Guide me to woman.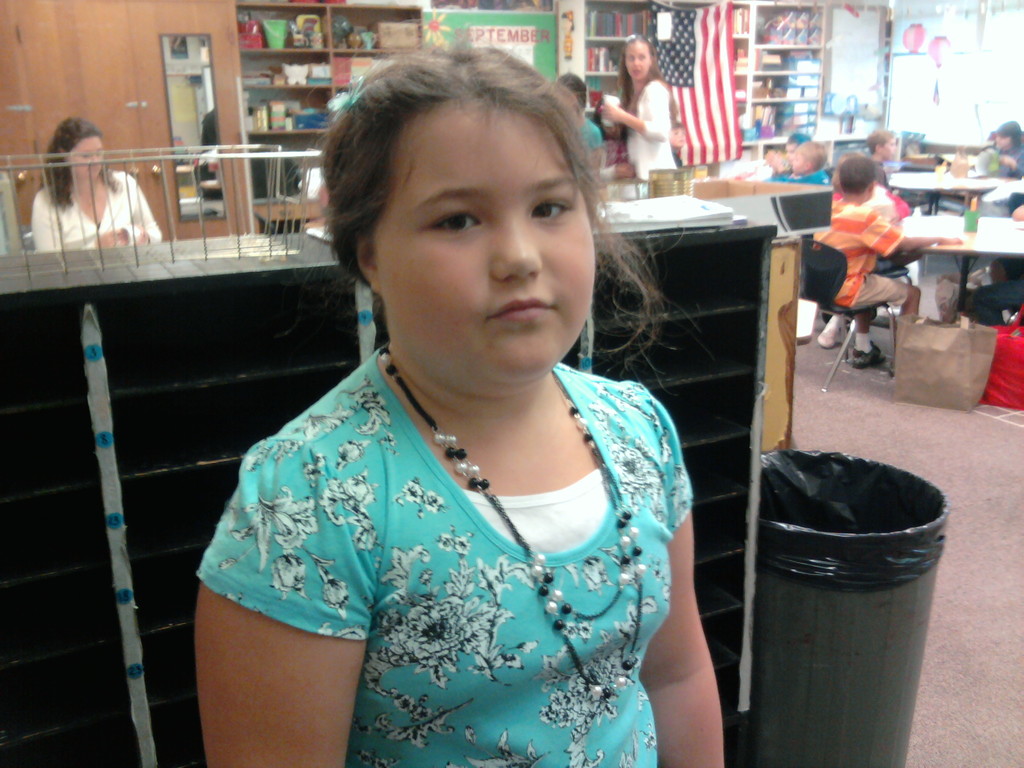
Guidance: box(193, 38, 728, 767).
